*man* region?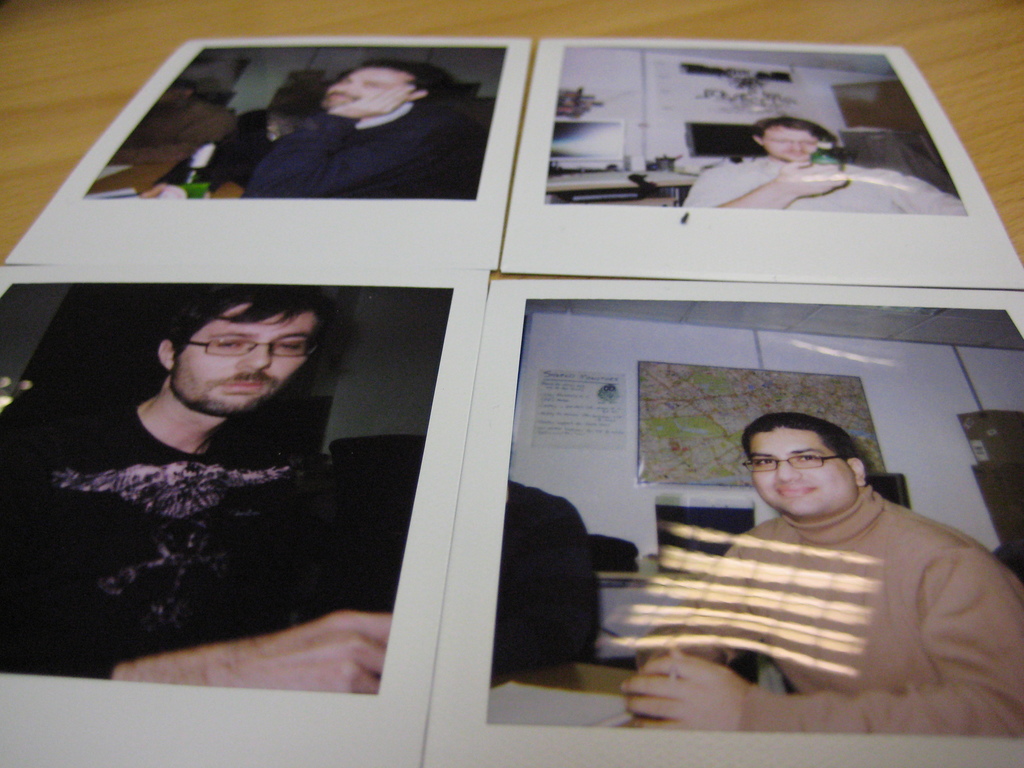
619, 410, 1023, 739
